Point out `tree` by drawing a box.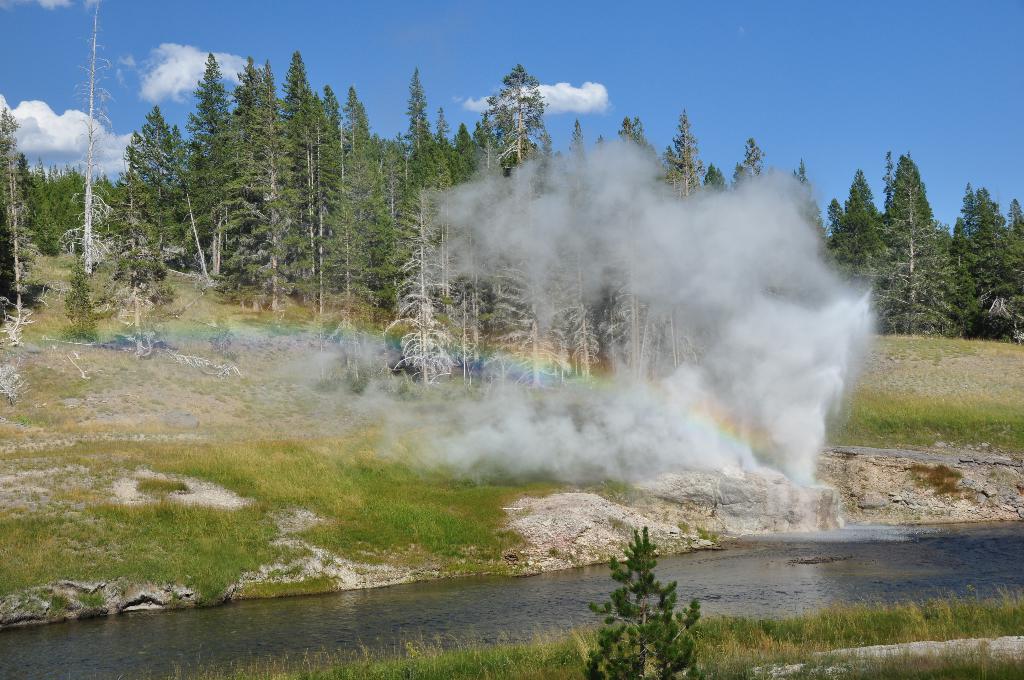
select_region(582, 526, 700, 679).
